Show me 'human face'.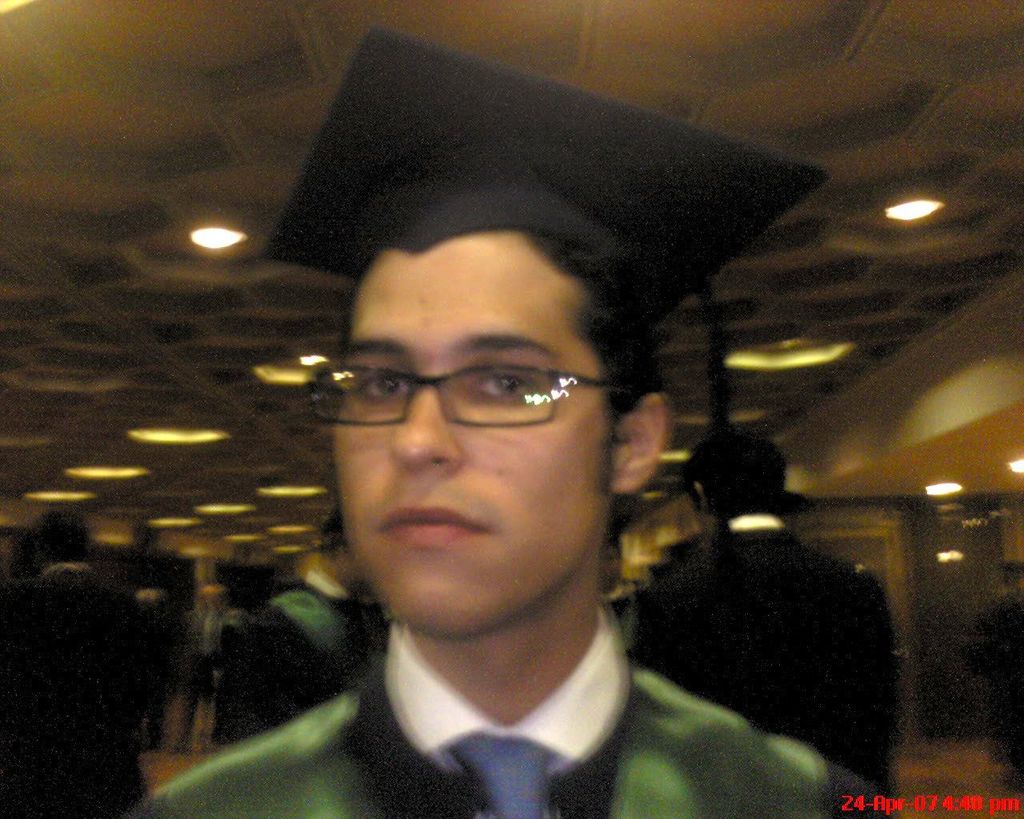
'human face' is here: box(338, 235, 619, 641).
